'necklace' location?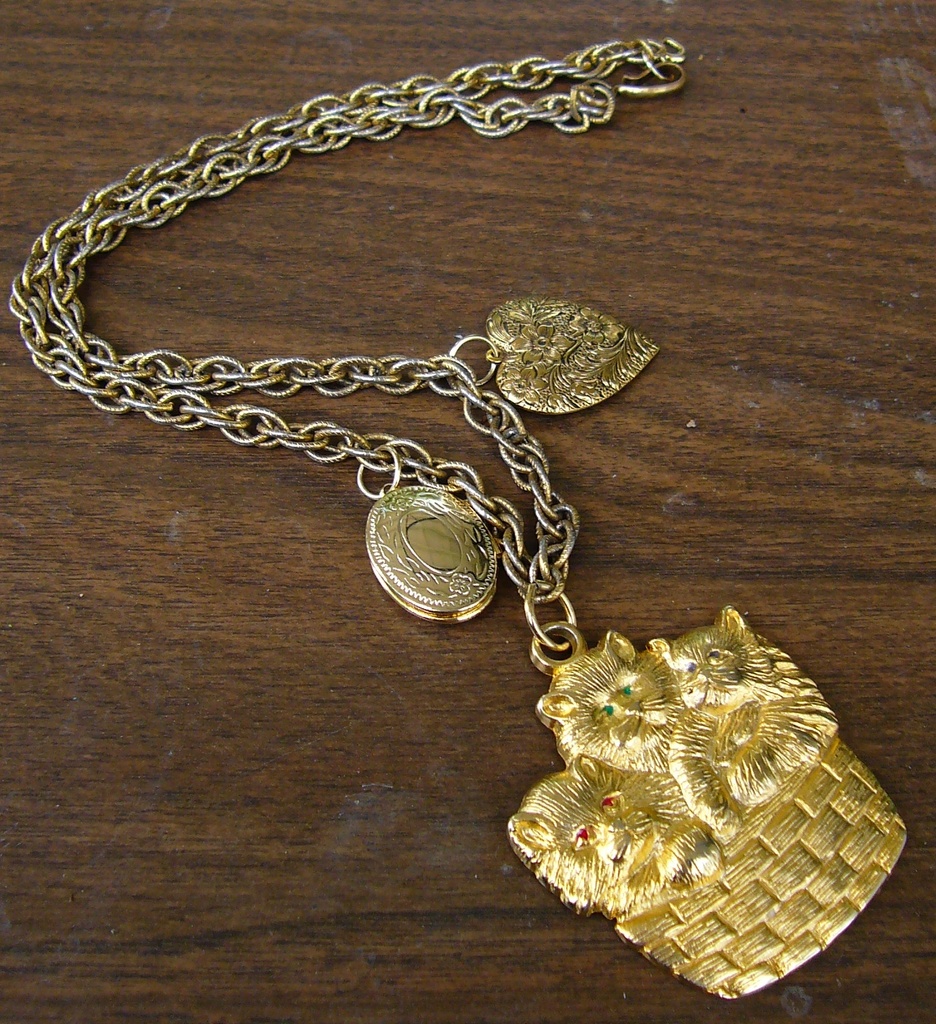
[17, 53, 800, 904]
